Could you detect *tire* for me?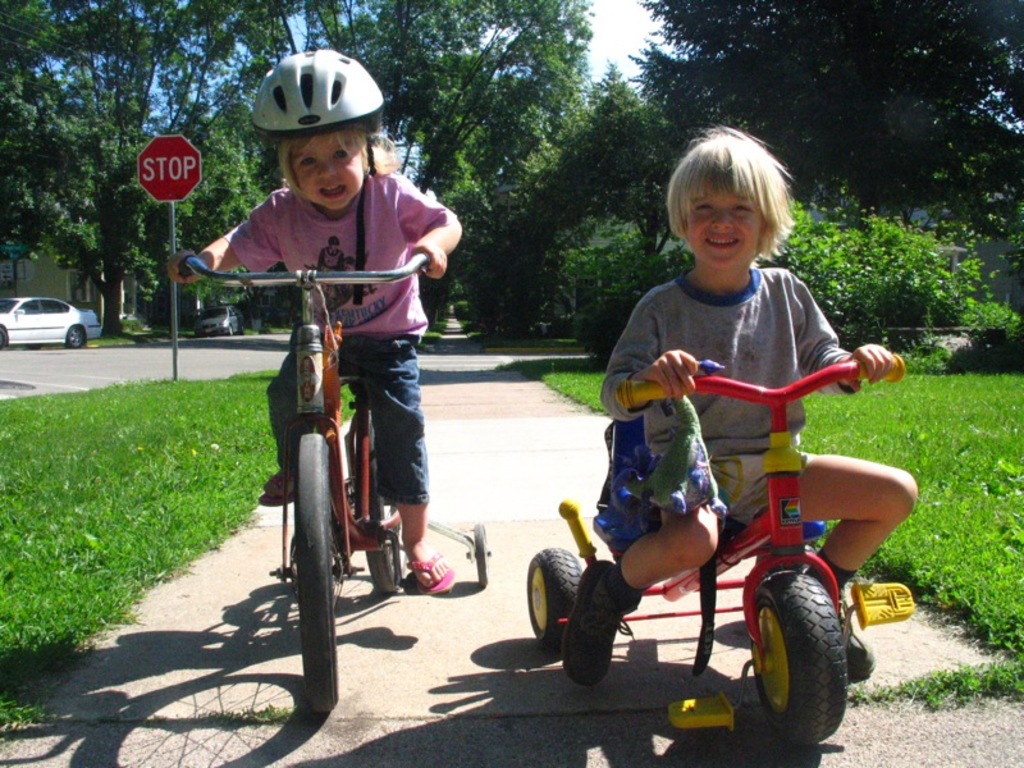
Detection result: bbox=(238, 321, 248, 339).
